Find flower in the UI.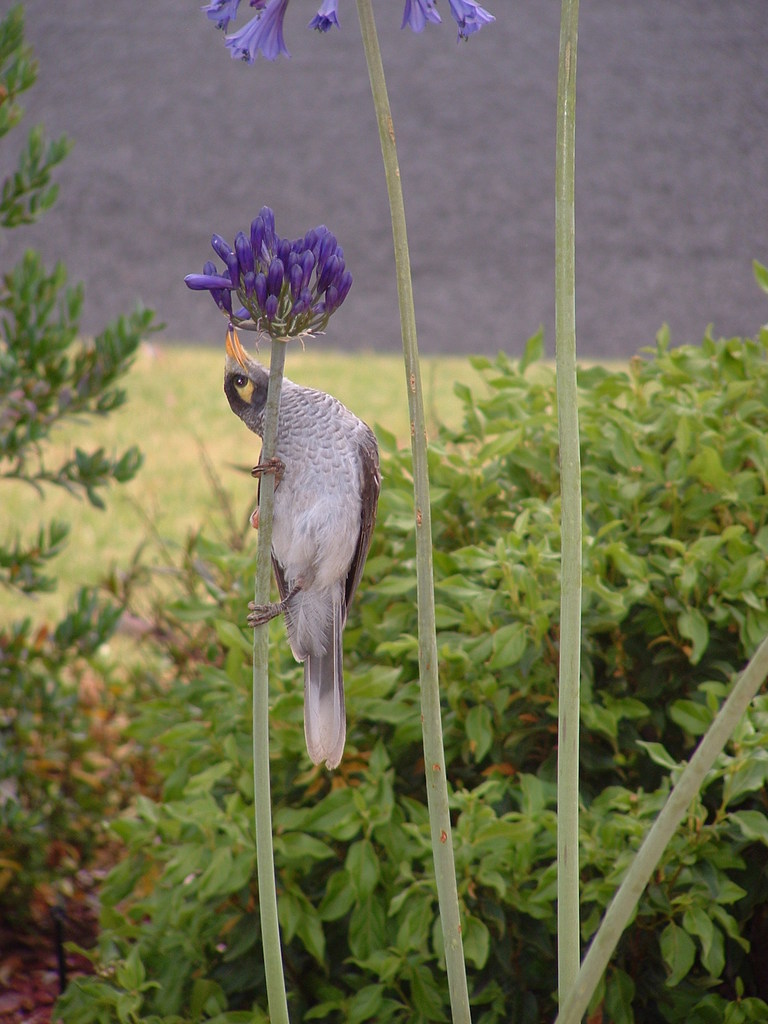
UI element at x1=452 y1=0 x2=495 y2=42.
